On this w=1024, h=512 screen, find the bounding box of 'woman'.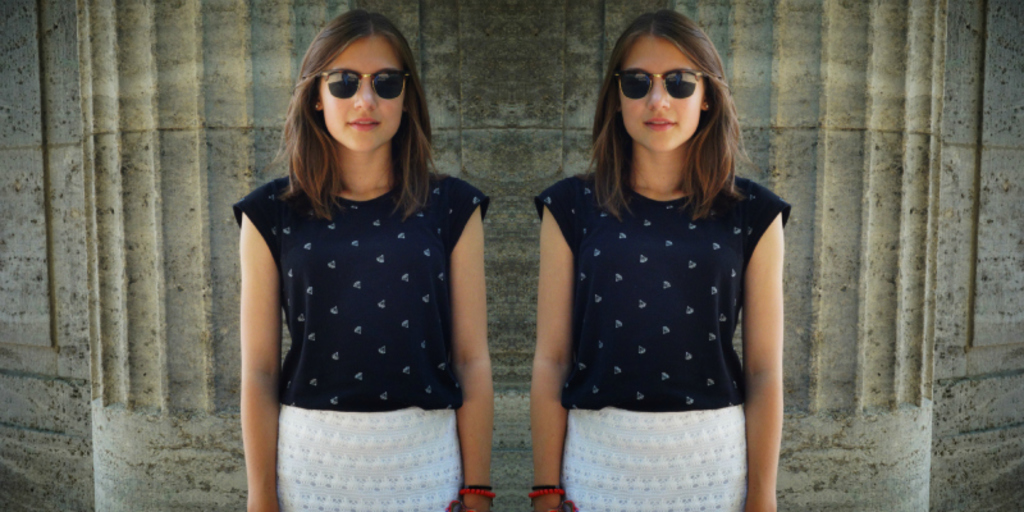
Bounding box: rect(524, 24, 799, 502).
